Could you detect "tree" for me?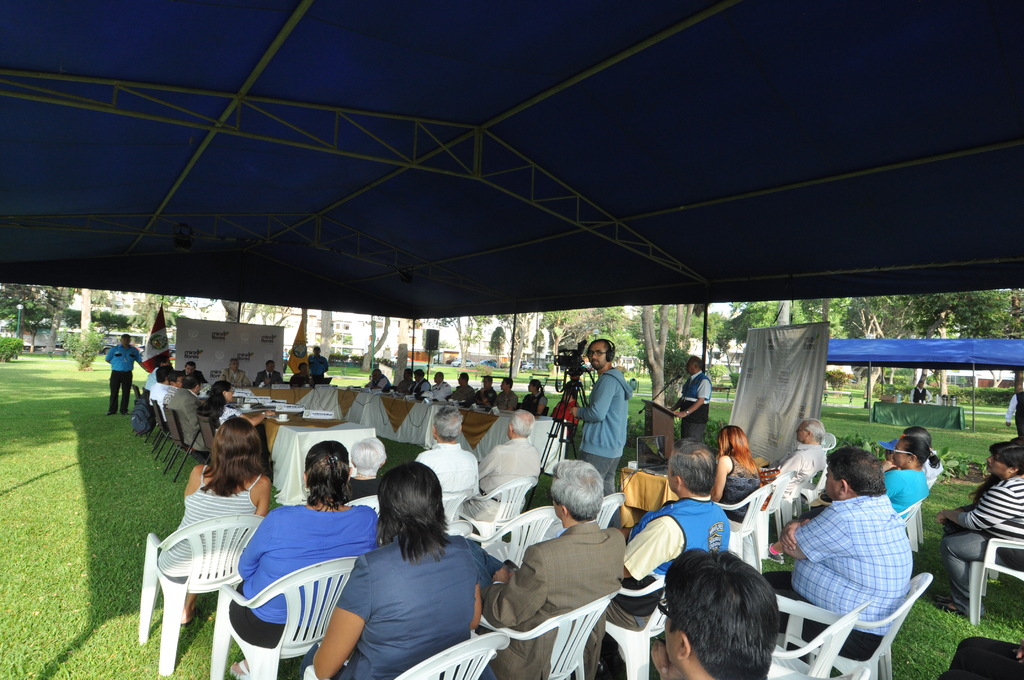
Detection result: (634,294,698,409).
